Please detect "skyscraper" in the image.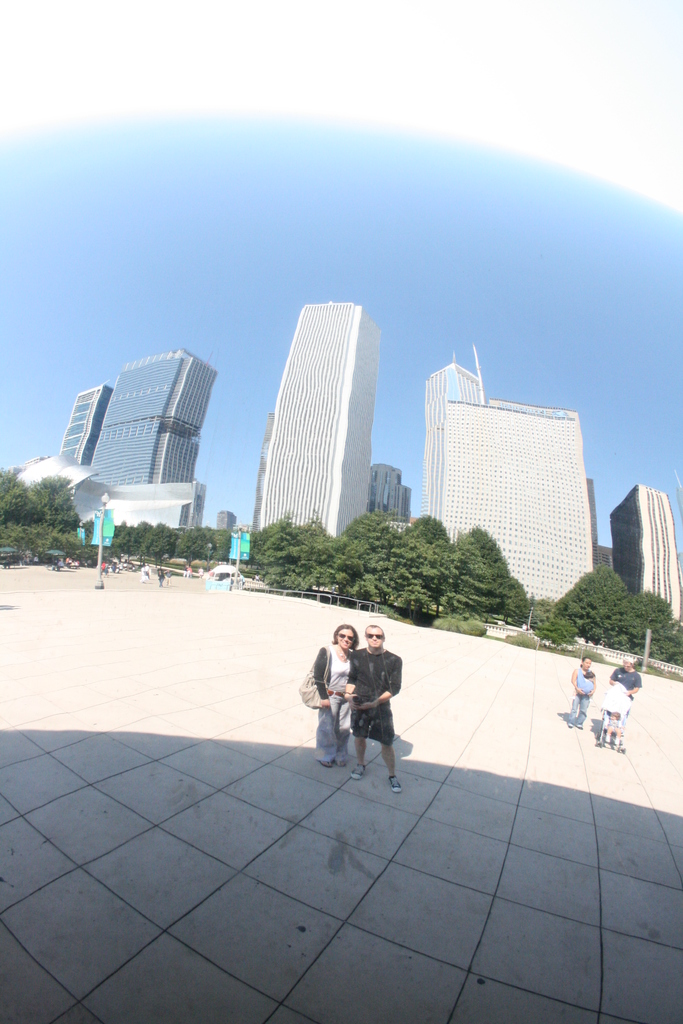
(603,488,682,624).
